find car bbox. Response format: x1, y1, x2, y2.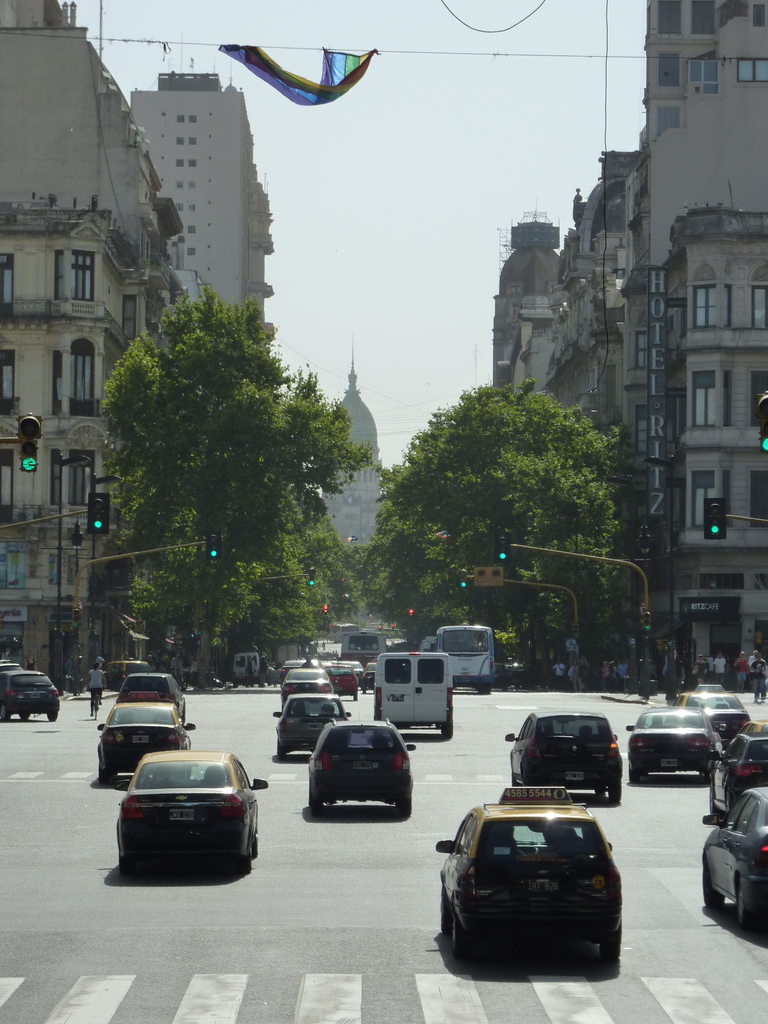
699, 783, 767, 955.
